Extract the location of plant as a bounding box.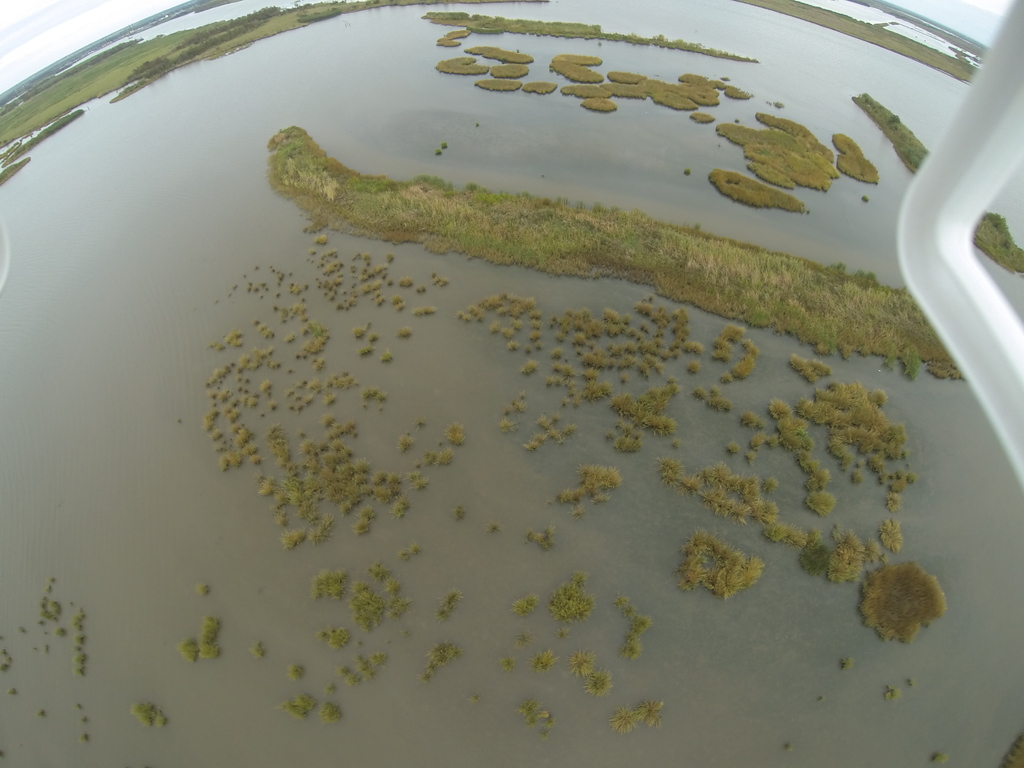
314:706:344:723.
